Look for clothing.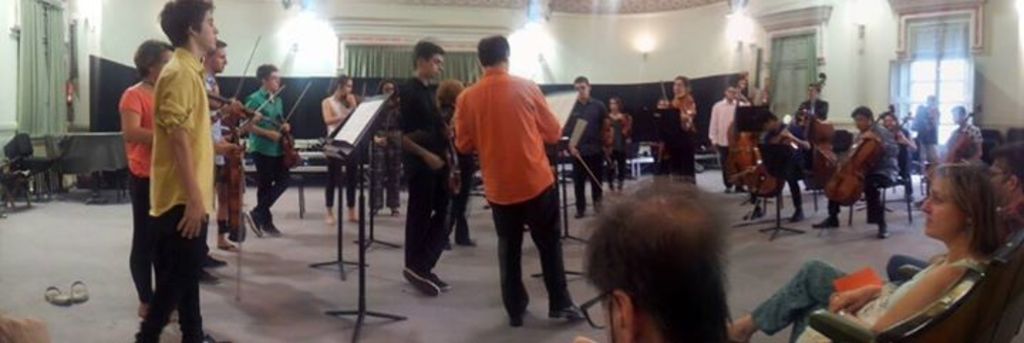
Found: crop(559, 74, 626, 211).
